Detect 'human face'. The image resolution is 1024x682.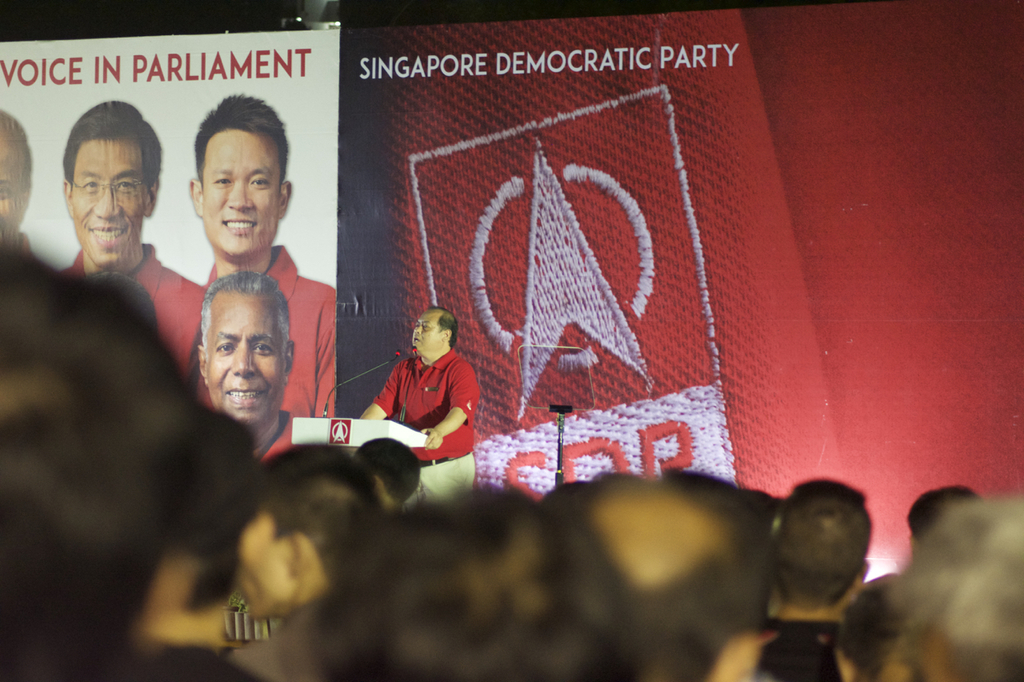
BBox(71, 134, 150, 265).
